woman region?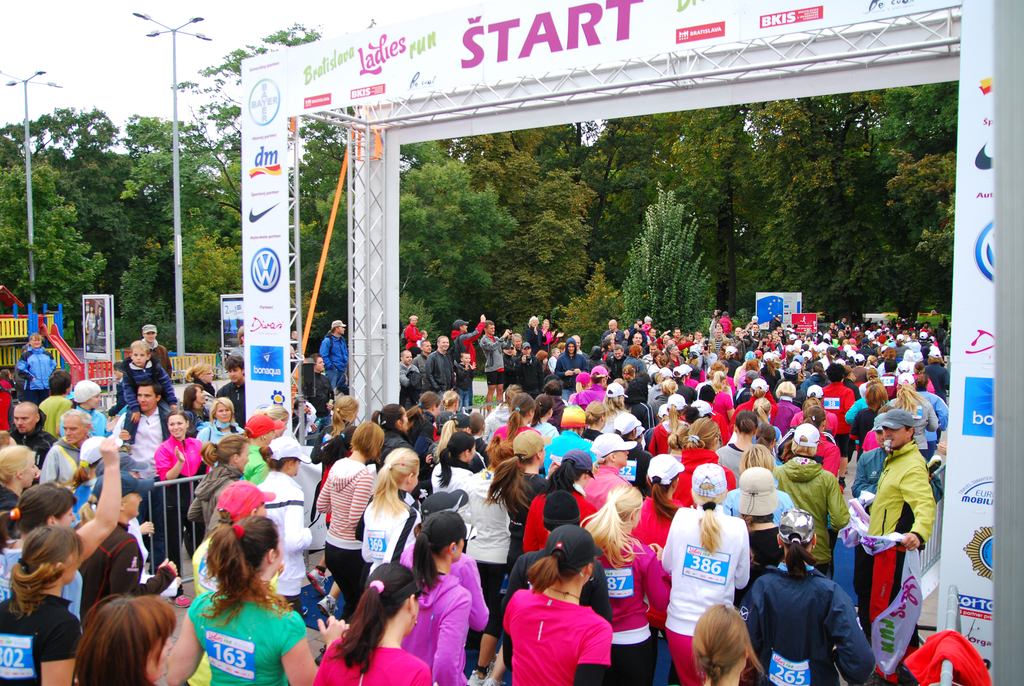
[733,379,769,416]
